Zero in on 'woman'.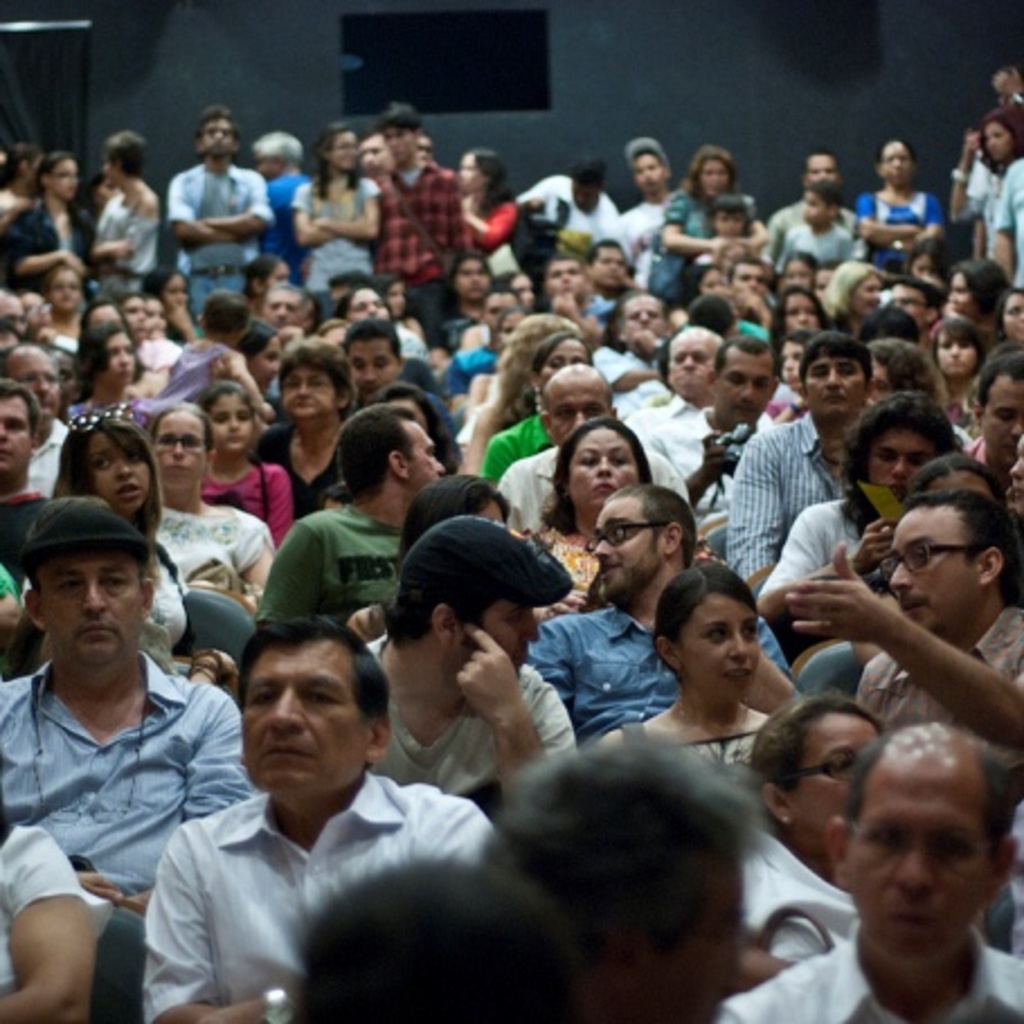
Zeroed in: (590,560,779,781).
